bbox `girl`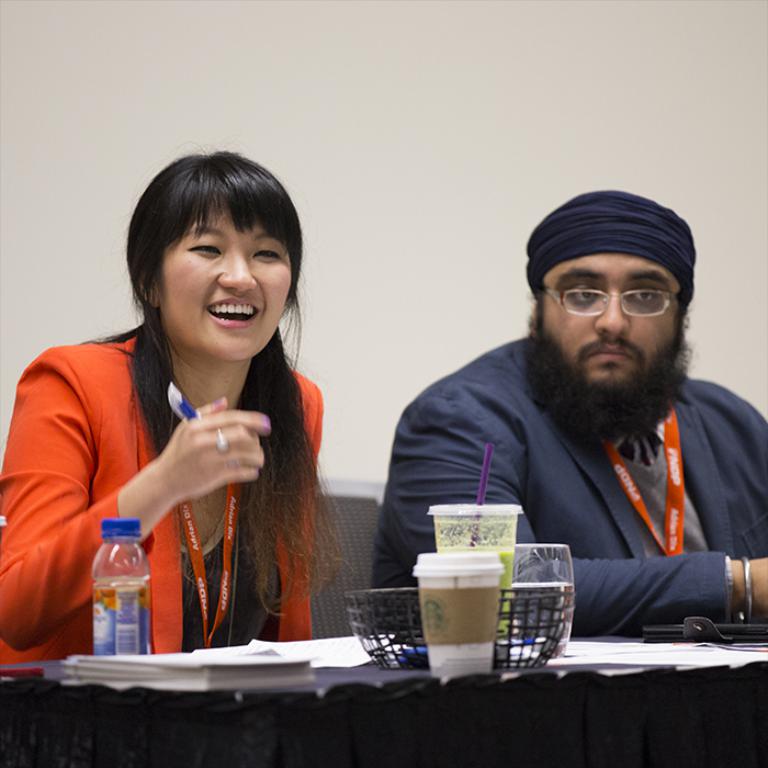
bbox=[0, 150, 324, 643]
